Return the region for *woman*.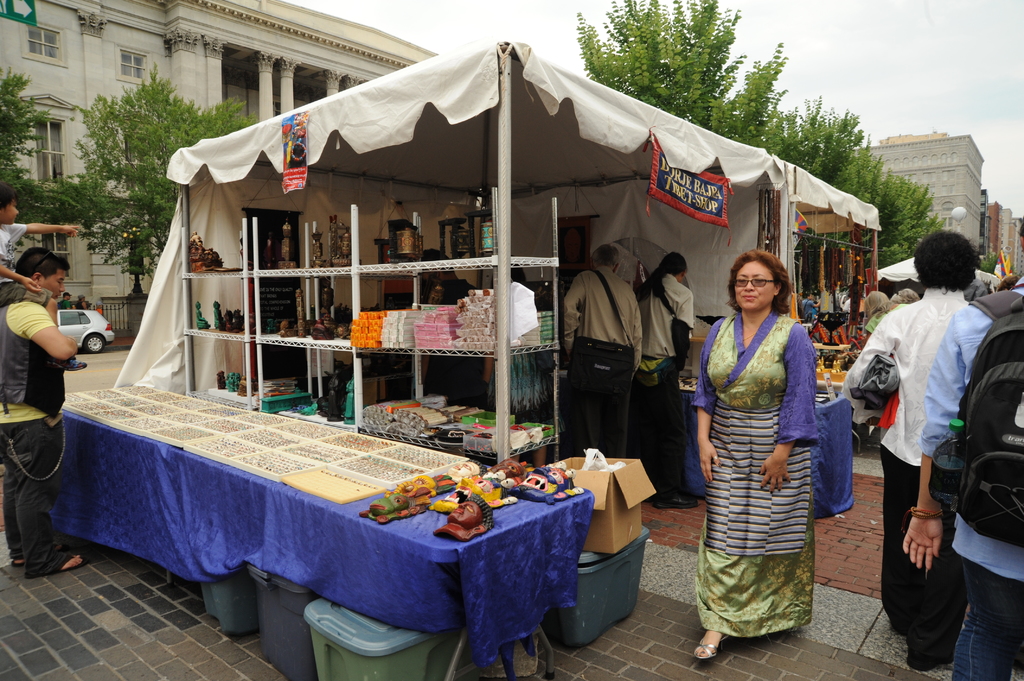
x1=866 y1=286 x2=893 y2=336.
